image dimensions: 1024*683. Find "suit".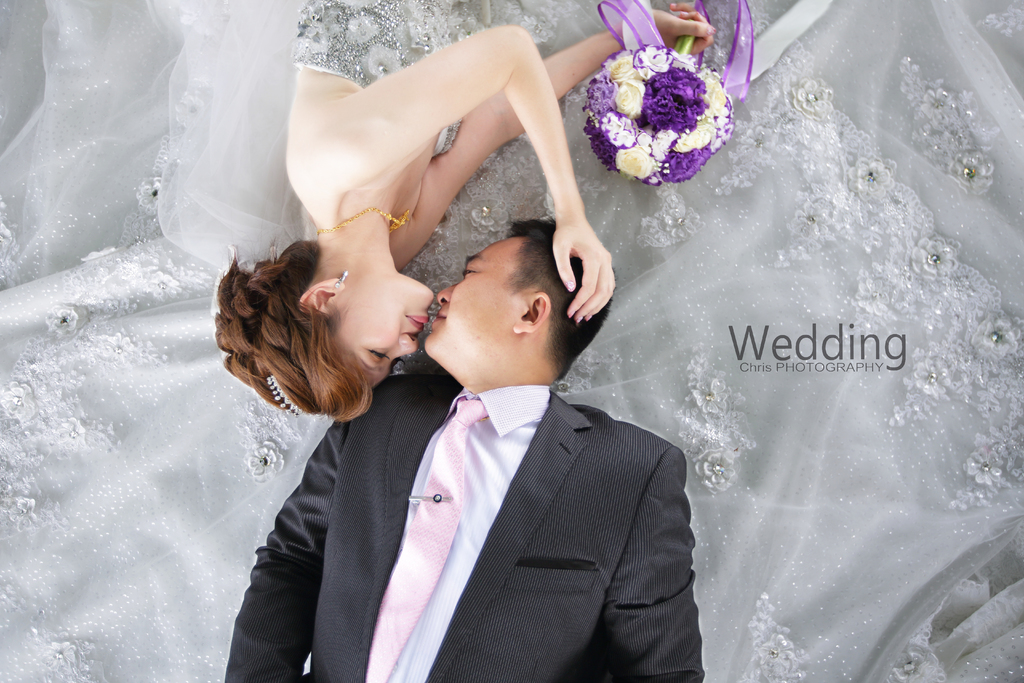
x1=227, y1=374, x2=702, y2=682.
